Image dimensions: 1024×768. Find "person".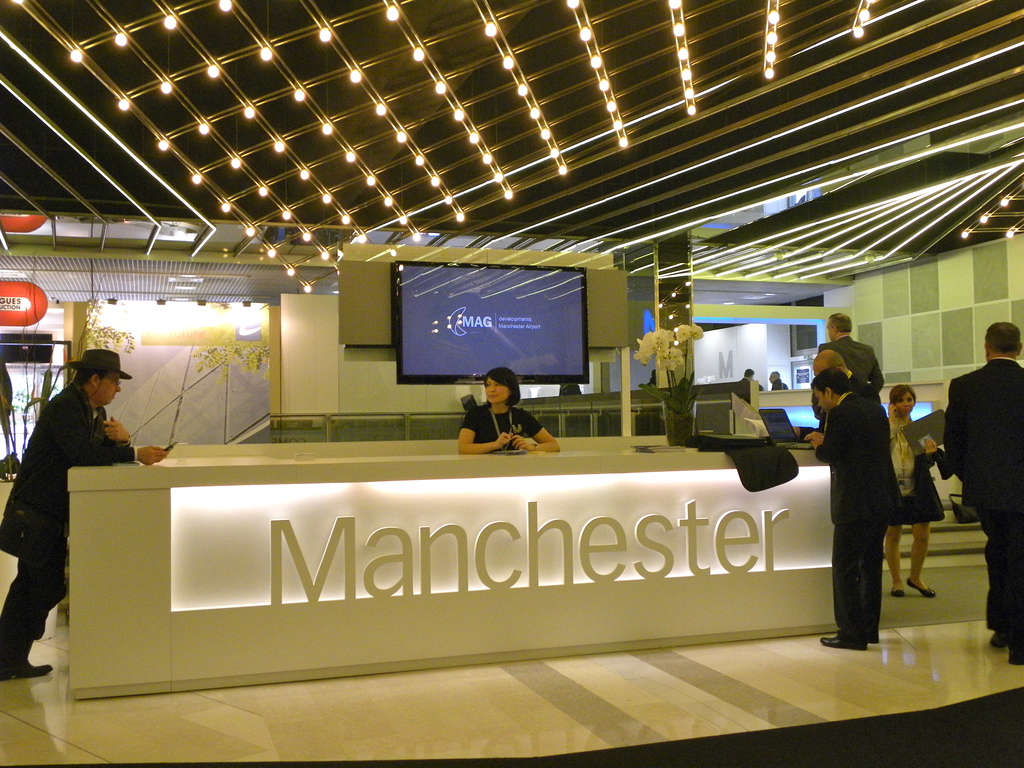
(left=820, top=307, right=884, bottom=394).
